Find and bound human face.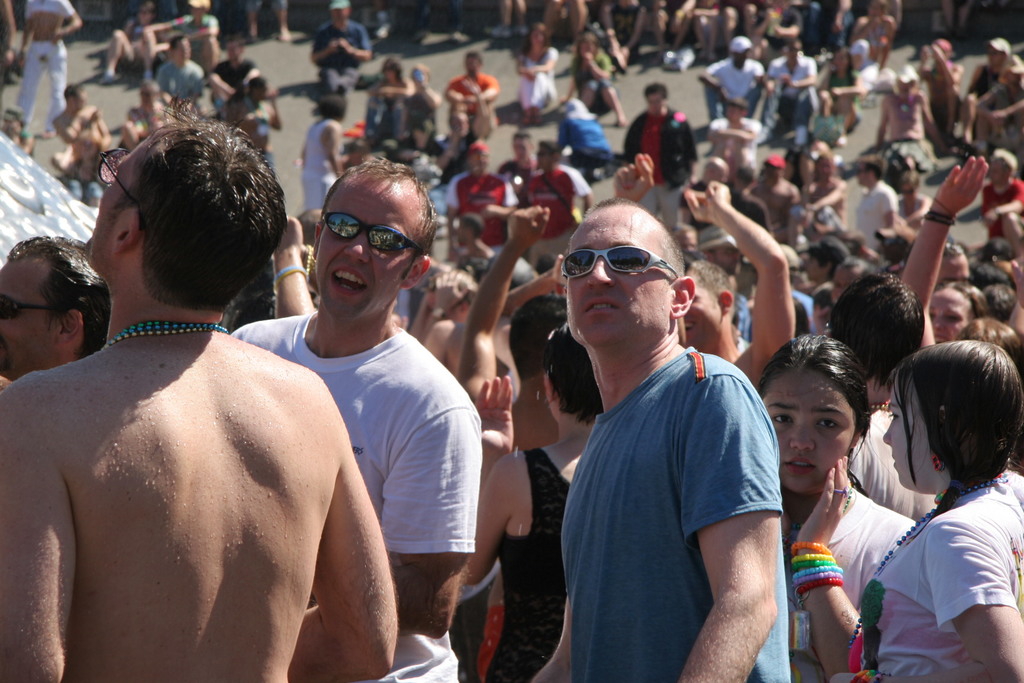
Bound: x1=934 y1=255 x2=972 y2=285.
